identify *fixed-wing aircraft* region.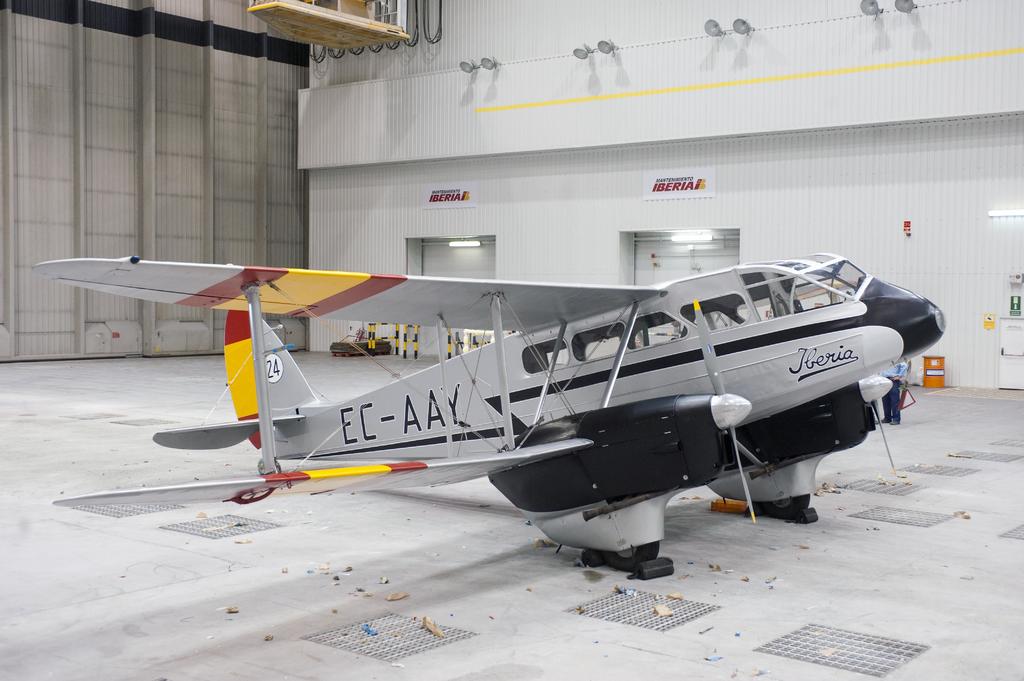
Region: [22, 247, 952, 581].
